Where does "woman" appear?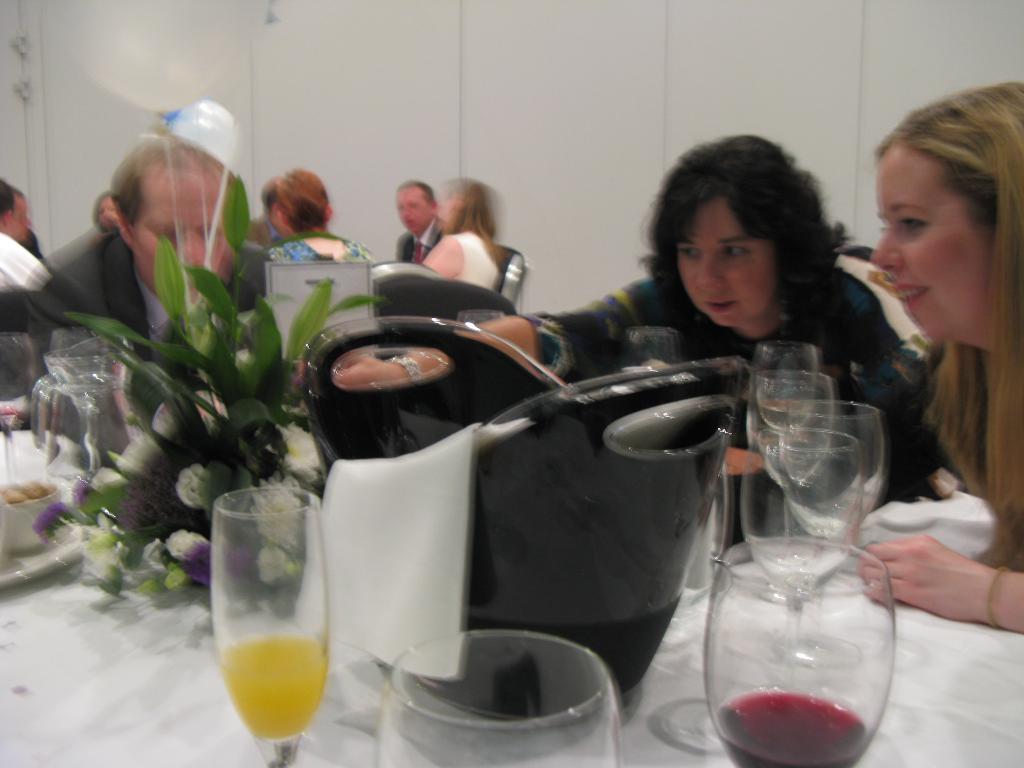
Appears at {"x1": 426, "y1": 175, "x2": 502, "y2": 284}.
